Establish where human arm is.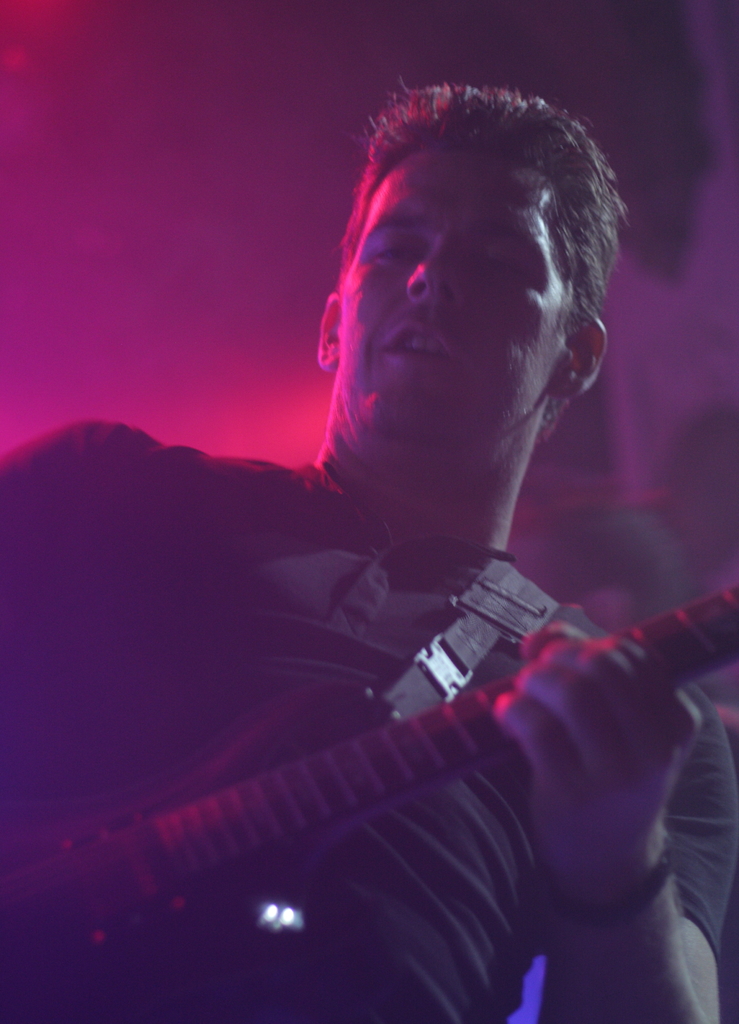
Established at Rect(428, 529, 707, 997).
